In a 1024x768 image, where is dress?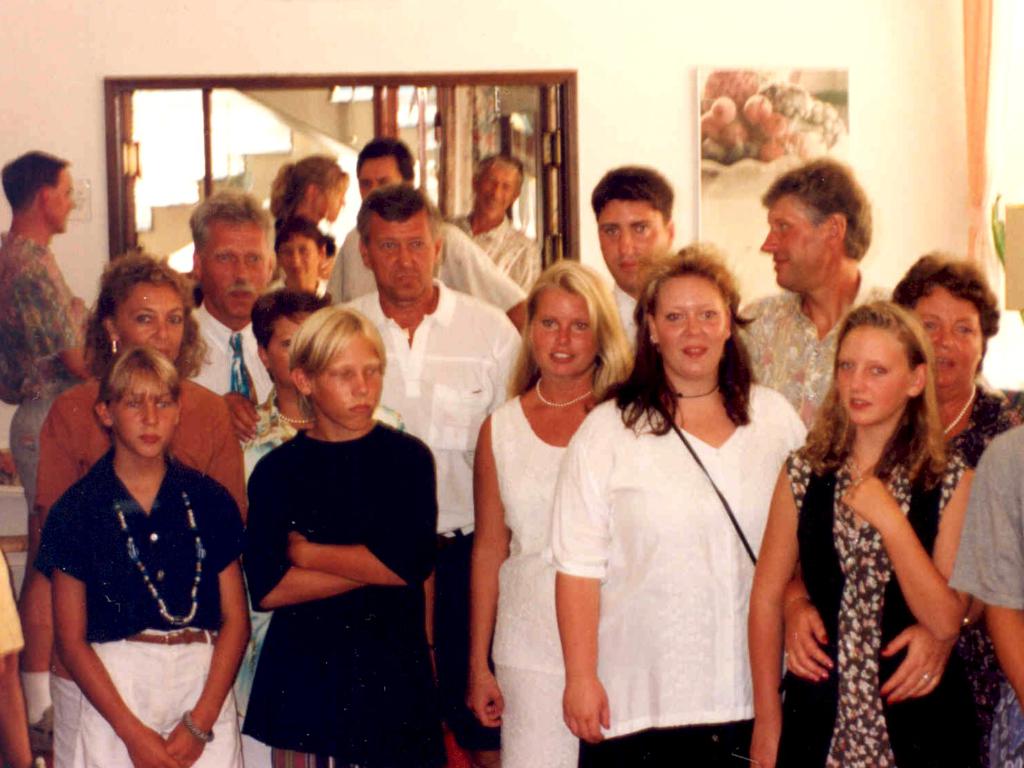
rect(779, 444, 965, 767).
